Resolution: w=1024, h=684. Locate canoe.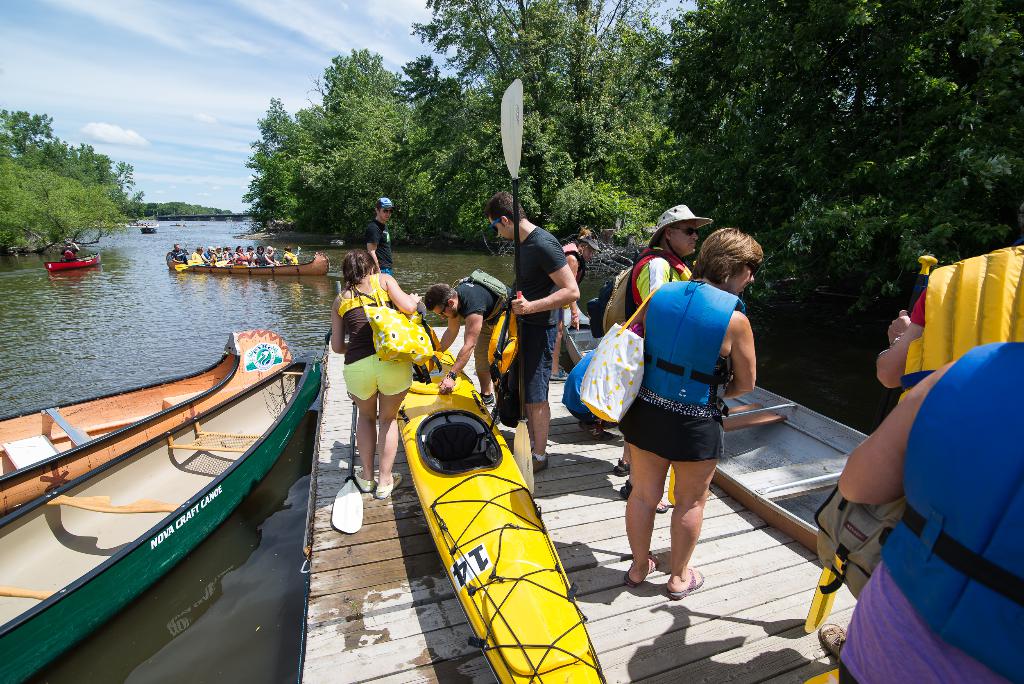
region(0, 357, 324, 683).
